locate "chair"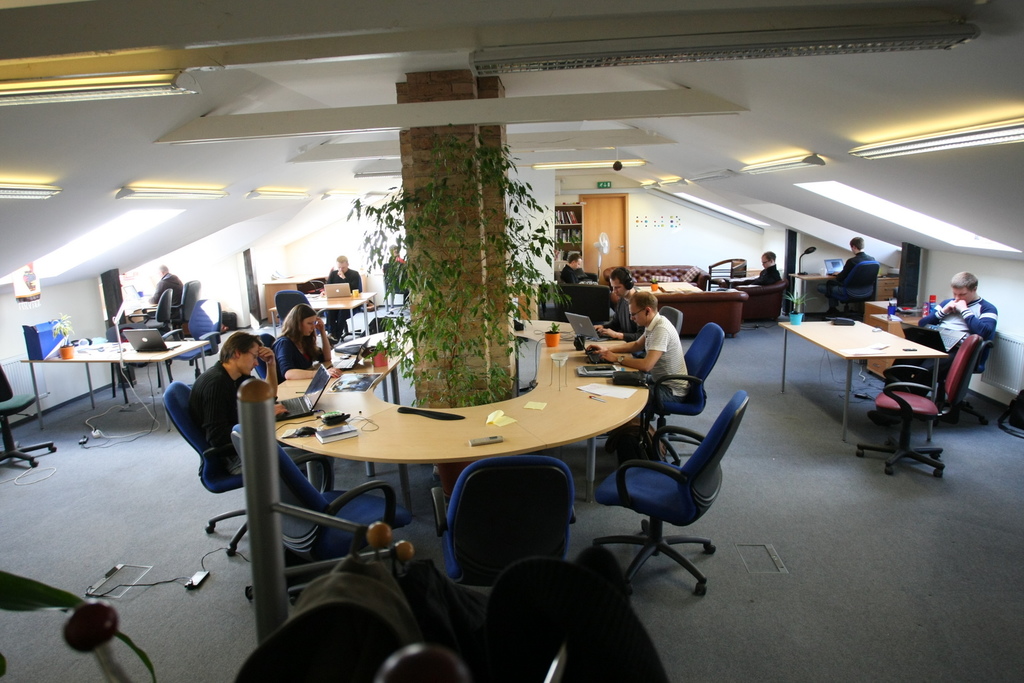
l=166, t=294, r=228, b=380
